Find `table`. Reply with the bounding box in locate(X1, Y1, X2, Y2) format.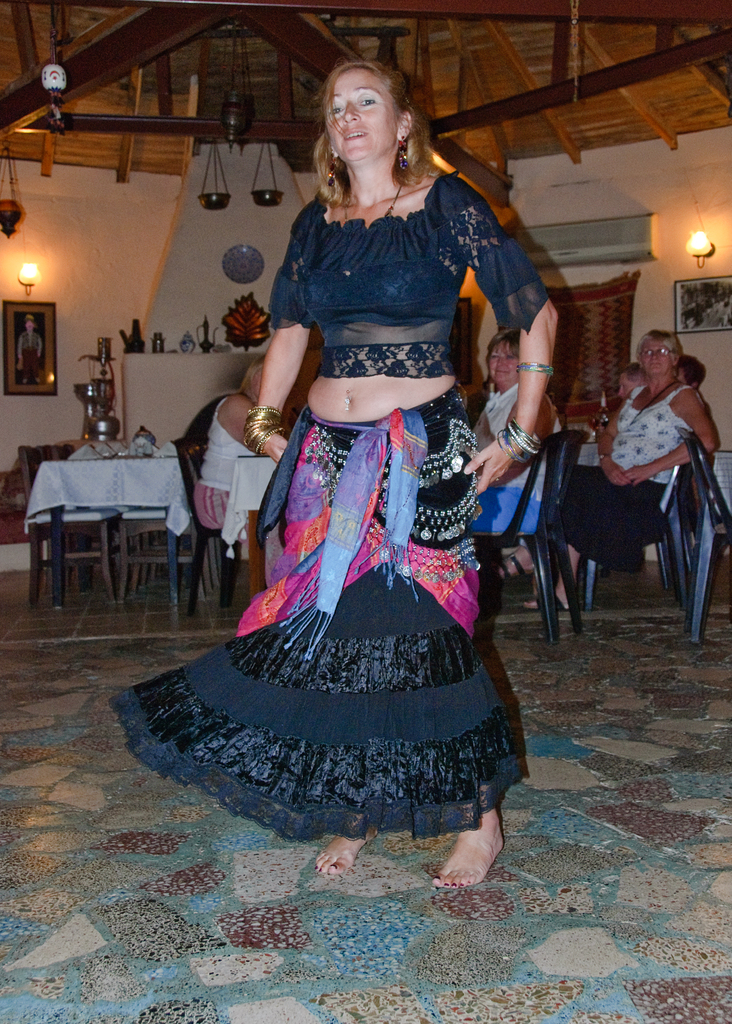
locate(219, 451, 277, 598).
